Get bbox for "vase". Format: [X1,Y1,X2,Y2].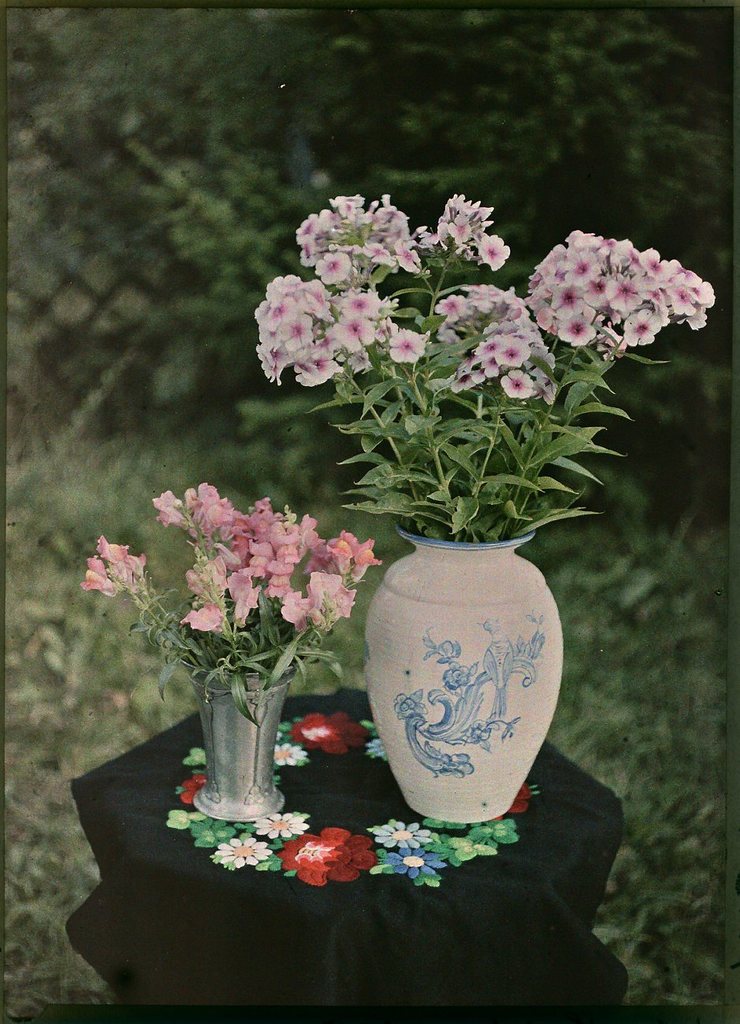
[179,651,303,821].
